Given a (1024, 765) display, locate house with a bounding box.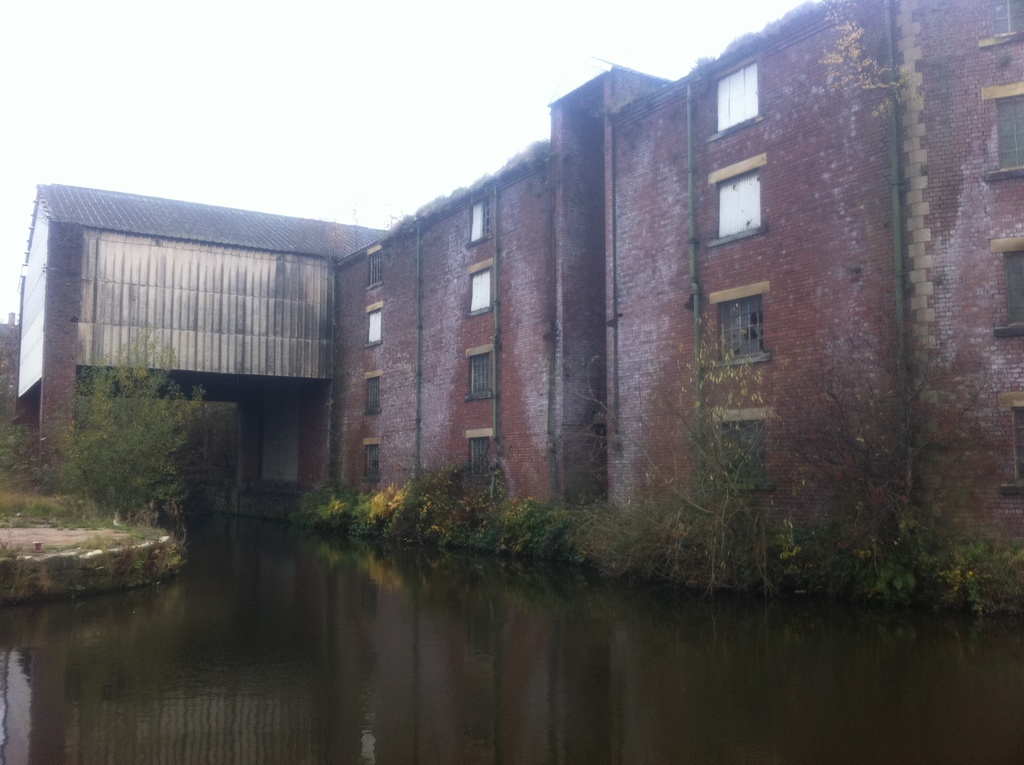
Located: [left=319, top=136, right=561, bottom=524].
